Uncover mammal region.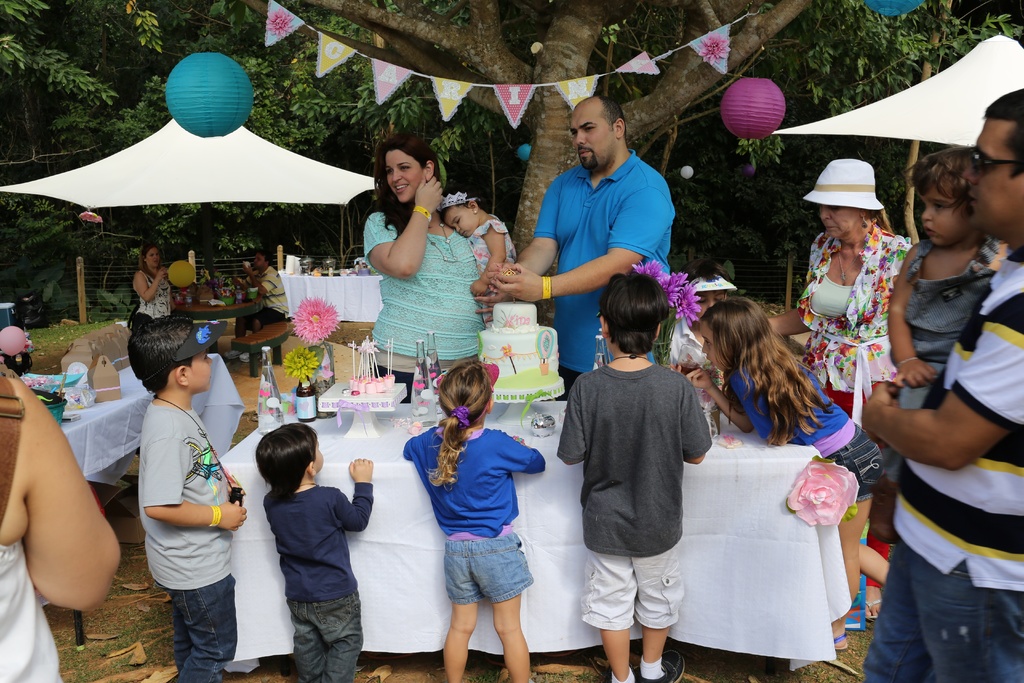
Uncovered: <box>253,252,294,331</box>.
